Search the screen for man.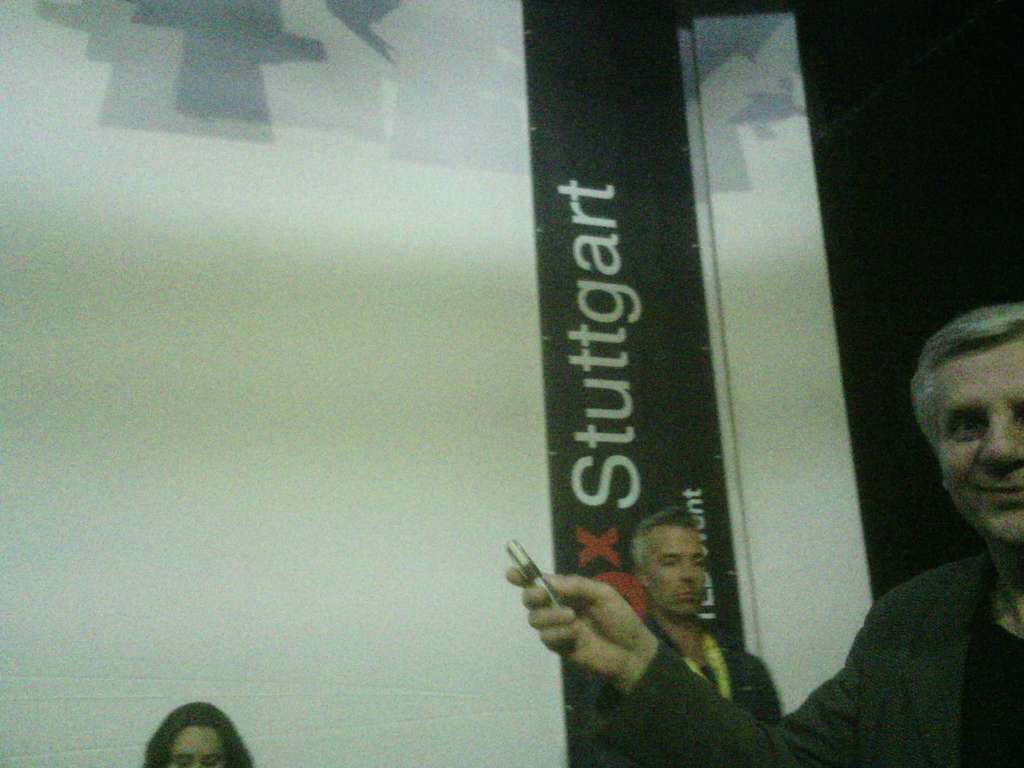
Found at locate(587, 512, 787, 728).
